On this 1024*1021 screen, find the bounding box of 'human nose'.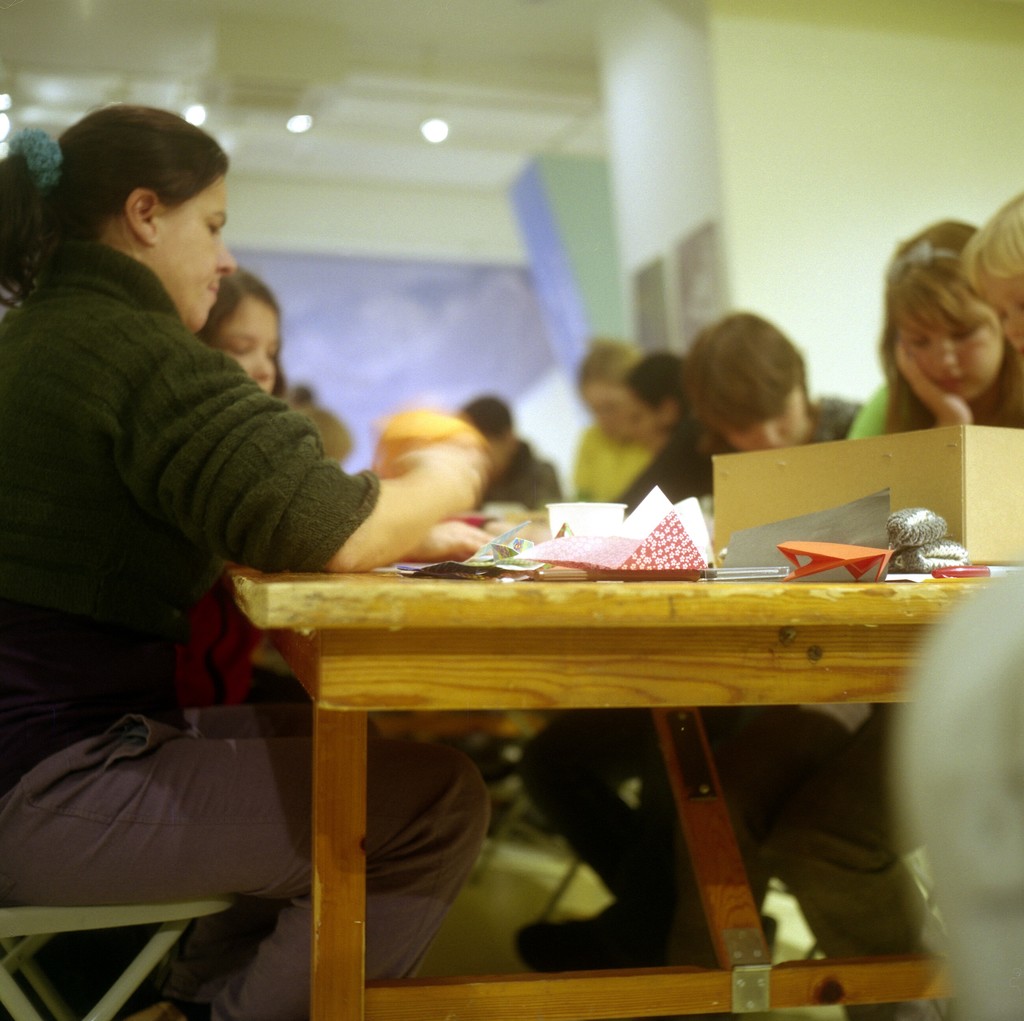
Bounding box: region(744, 423, 782, 454).
